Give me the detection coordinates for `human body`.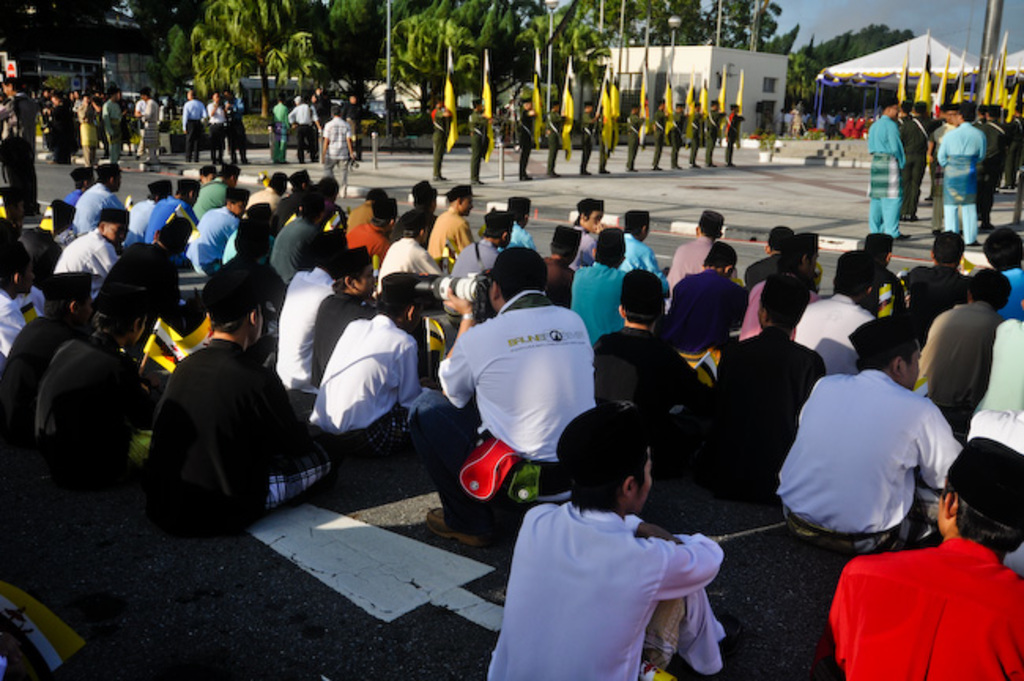
x1=592, y1=268, x2=690, y2=413.
